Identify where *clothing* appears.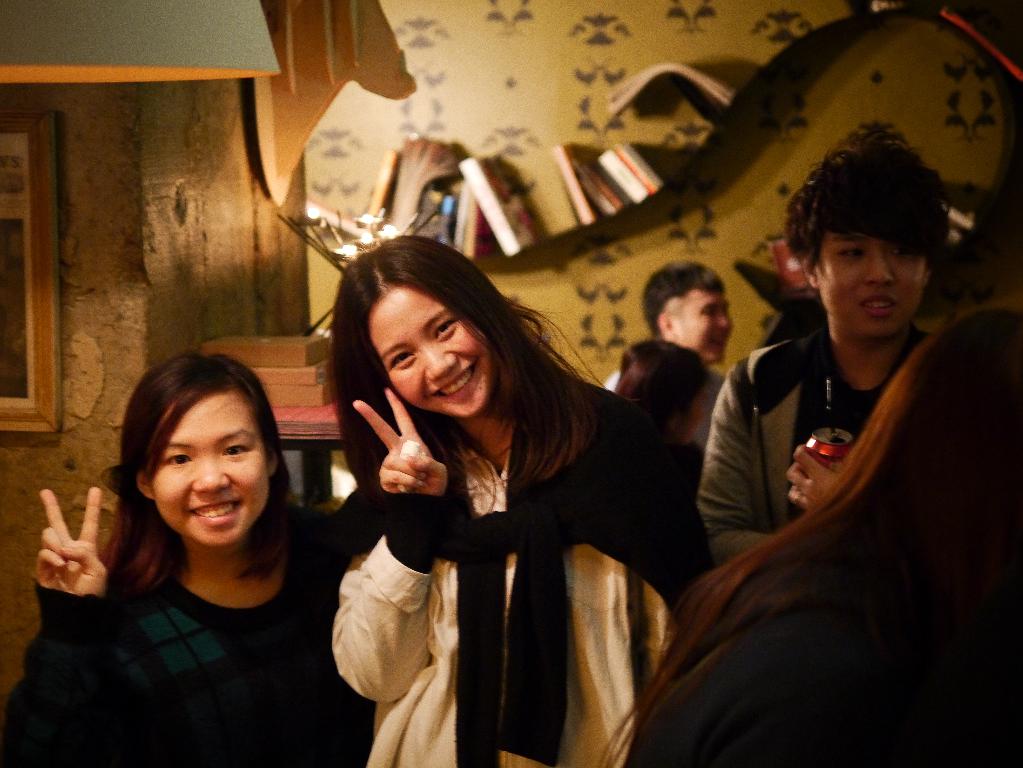
Appears at (694,320,930,557).
